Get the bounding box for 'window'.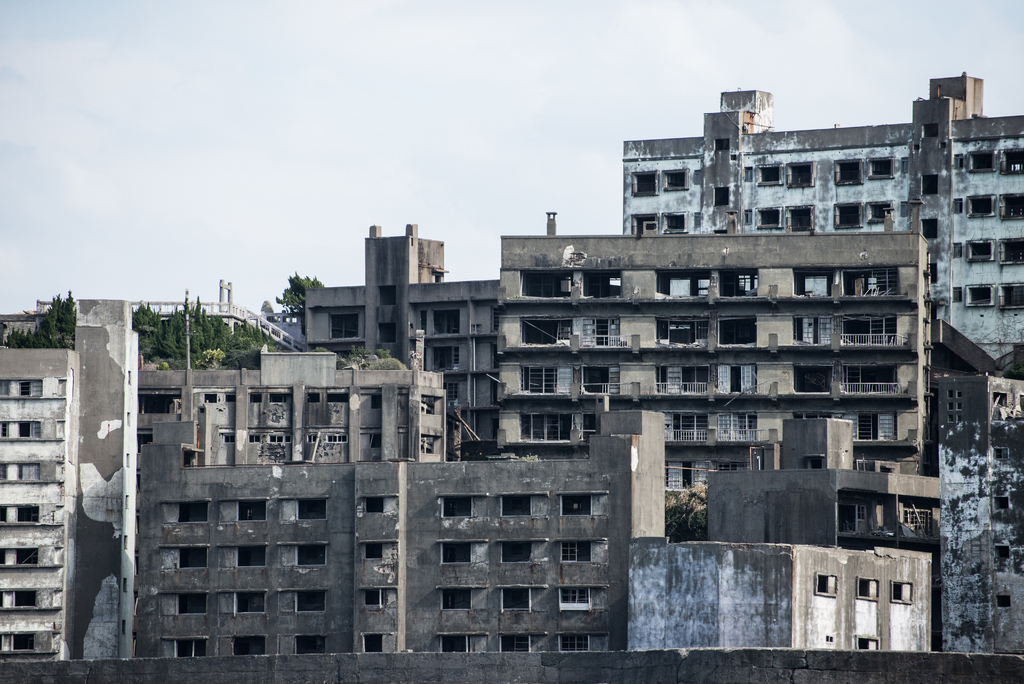
362,494,395,516.
